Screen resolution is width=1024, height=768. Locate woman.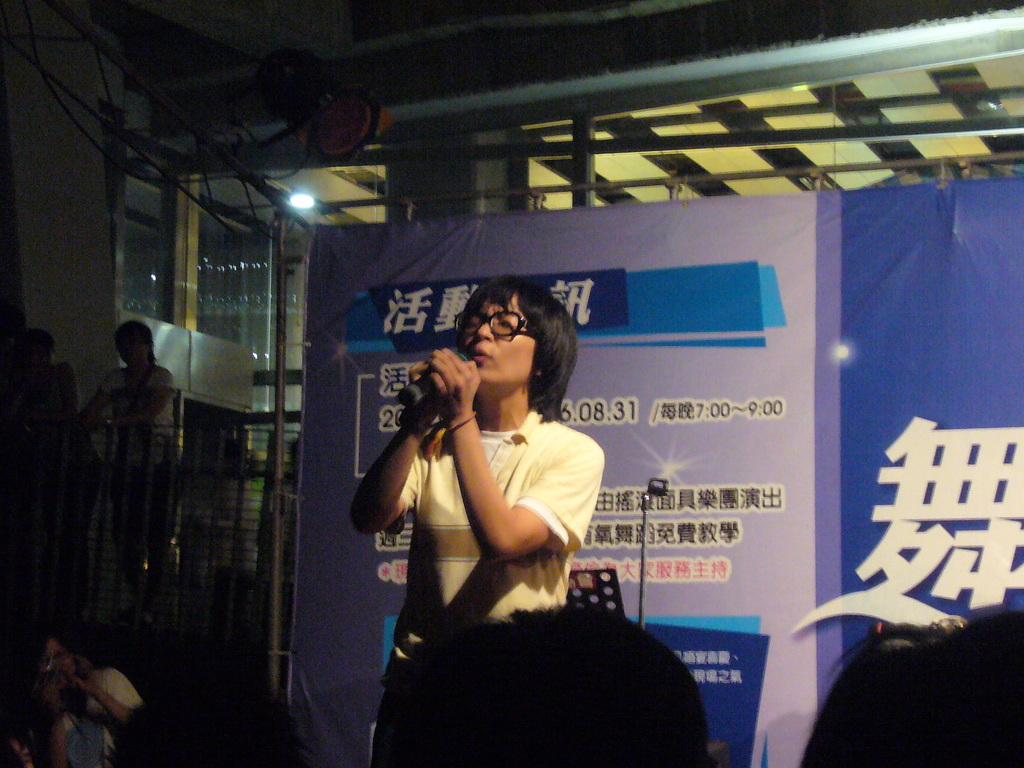
box(28, 627, 148, 767).
